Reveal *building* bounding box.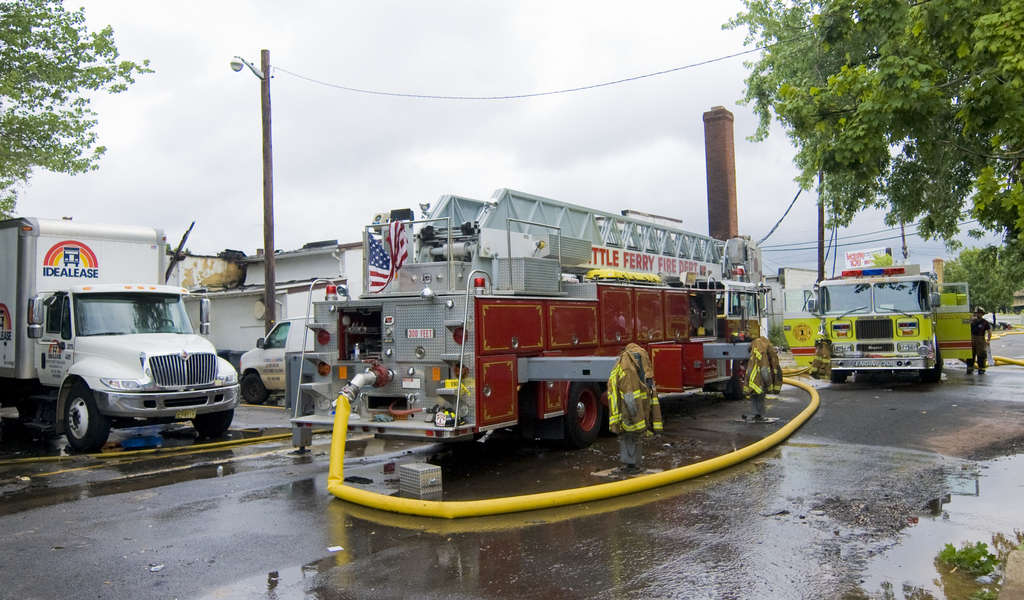
Revealed: [x1=188, y1=245, x2=364, y2=359].
